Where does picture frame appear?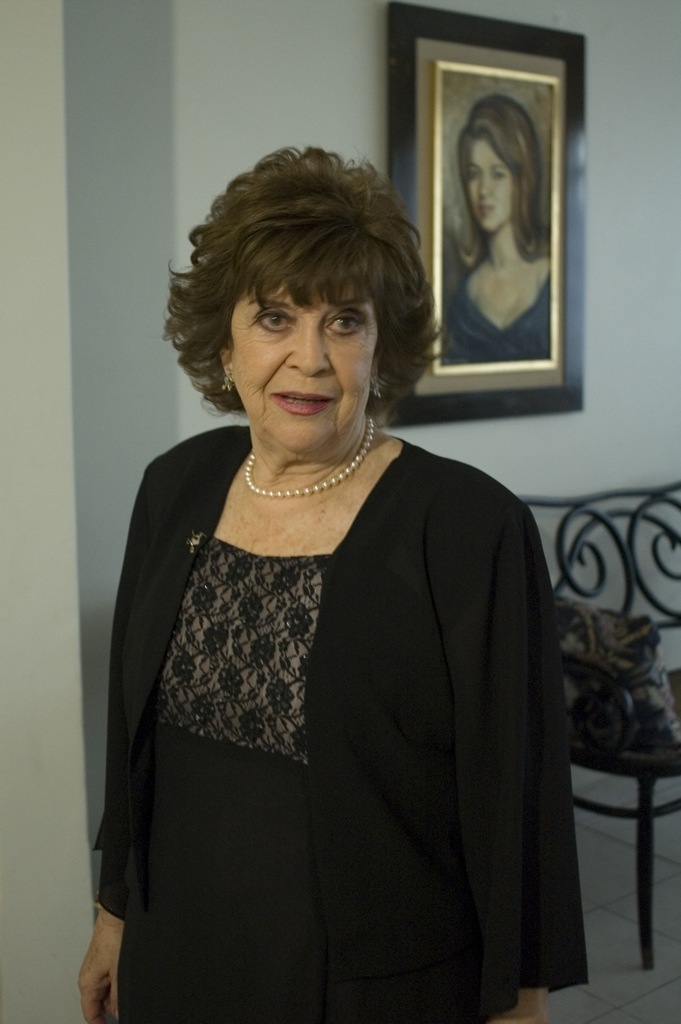
Appears at 386, 0, 587, 425.
